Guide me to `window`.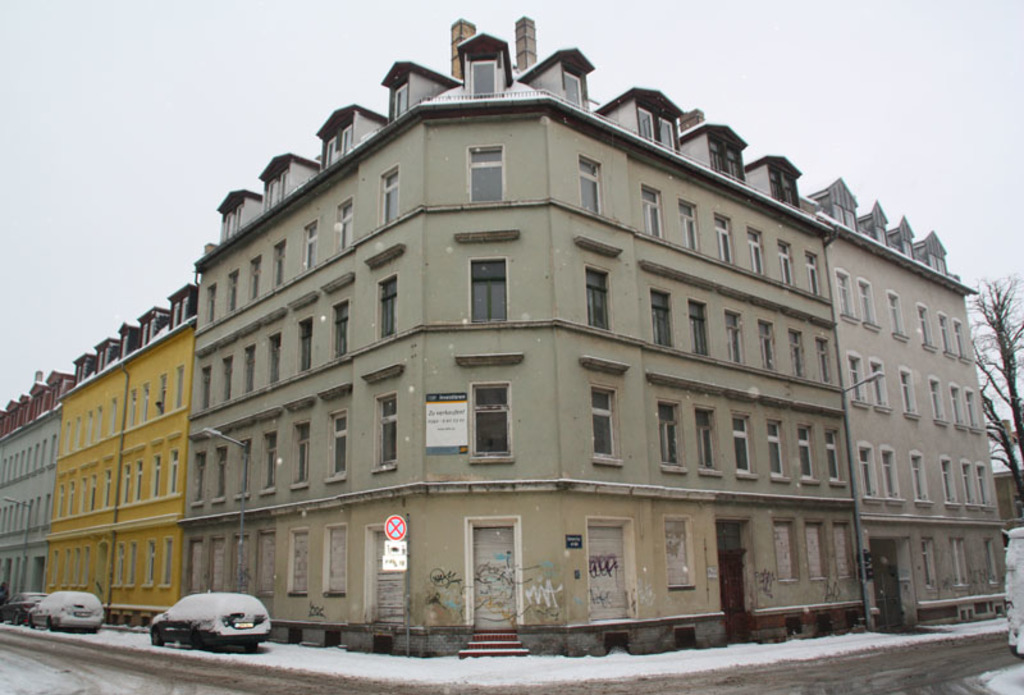
Guidance: BBox(324, 124, 353, 168).
